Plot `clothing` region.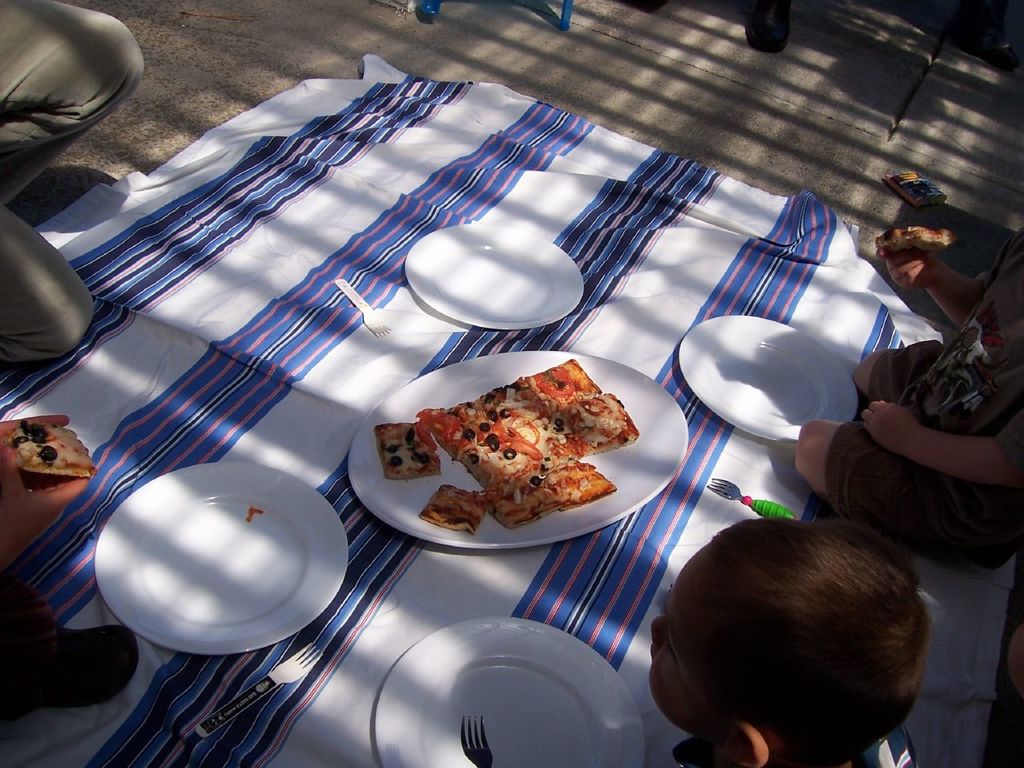
Plotted at 674,727,919,767.
